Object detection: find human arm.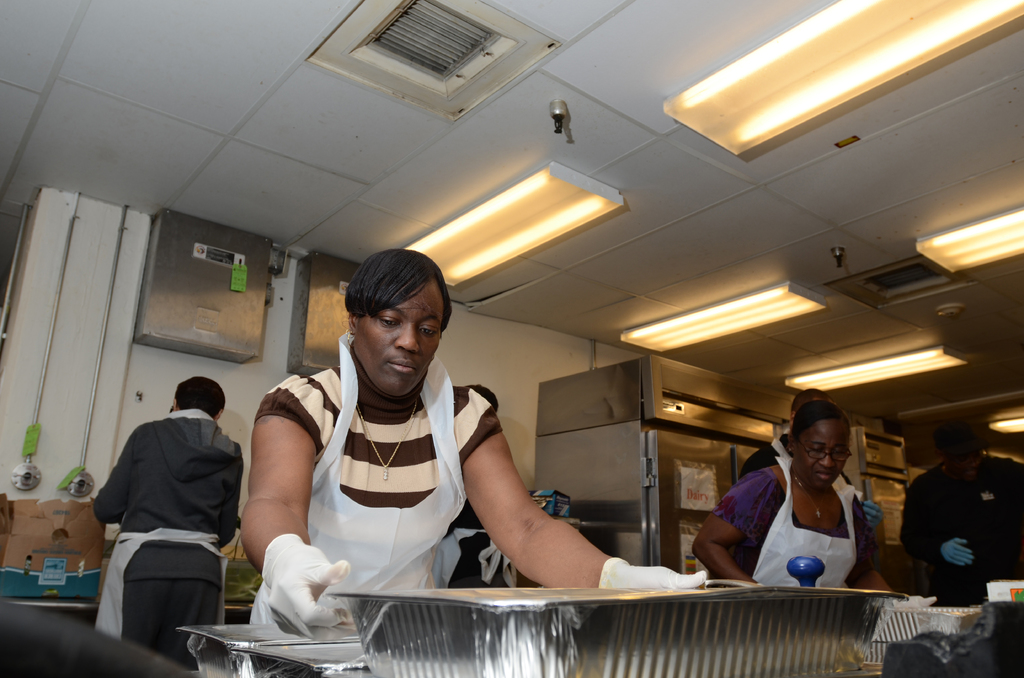
BBox(228, 389, 319, 609).
